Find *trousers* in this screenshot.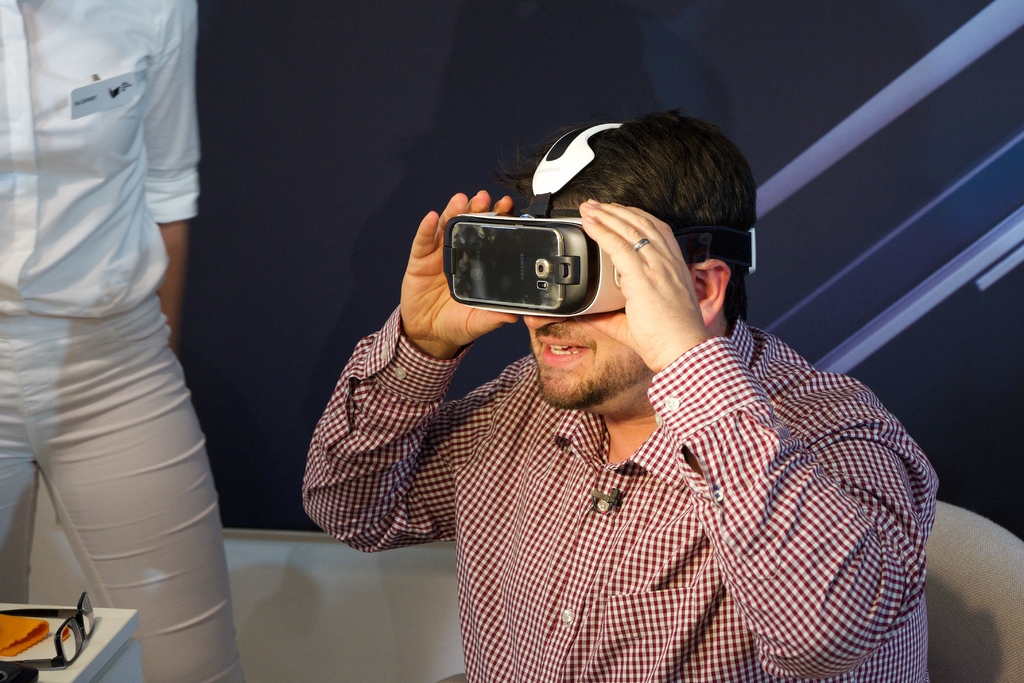
The bounding box for *trousers* is x1=0, y1=290, x2=247, y2=682.
